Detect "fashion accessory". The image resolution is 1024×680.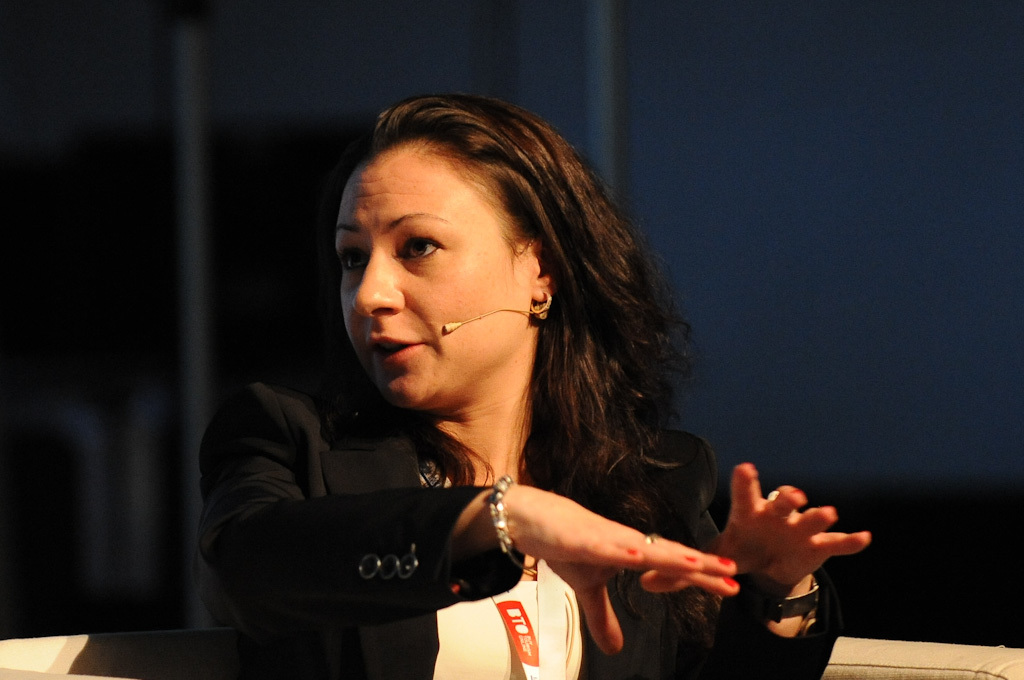
[x1=640, y1=528, x2=656, y2=548].
